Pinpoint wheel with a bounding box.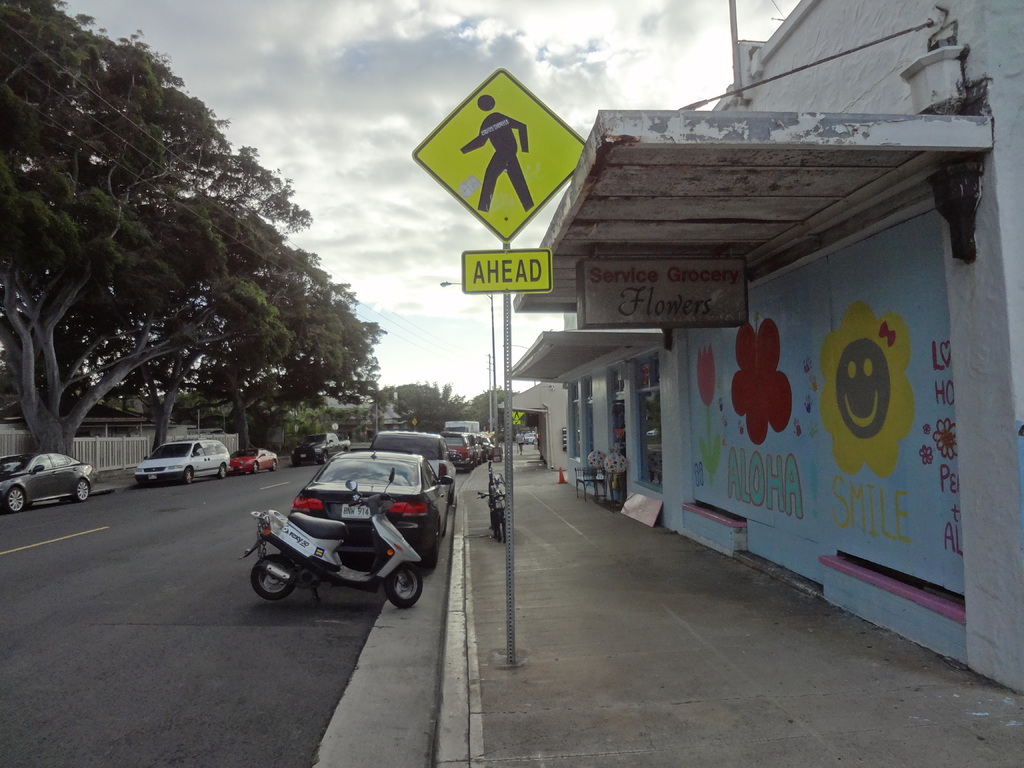
4, 486, 25, 513.
